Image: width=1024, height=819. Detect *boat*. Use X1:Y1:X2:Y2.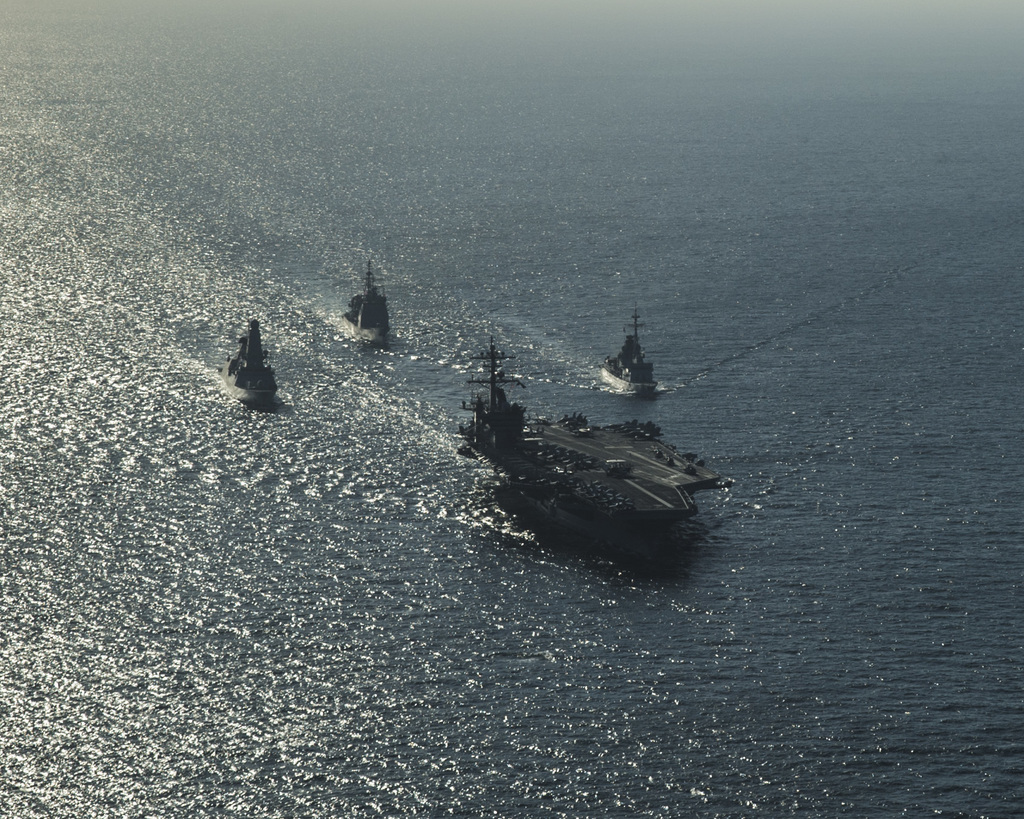
335:259:388:348.
